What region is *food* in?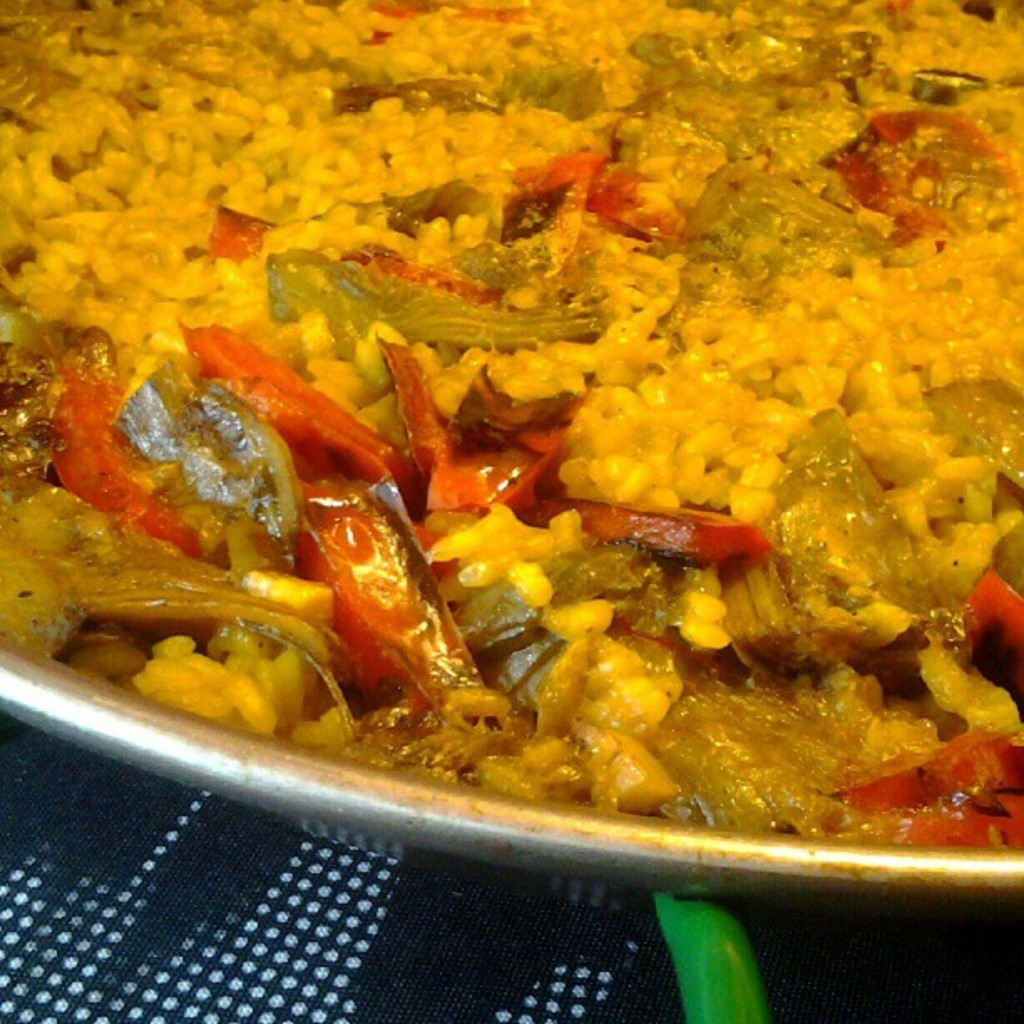
[0, 44, 52, 663].
